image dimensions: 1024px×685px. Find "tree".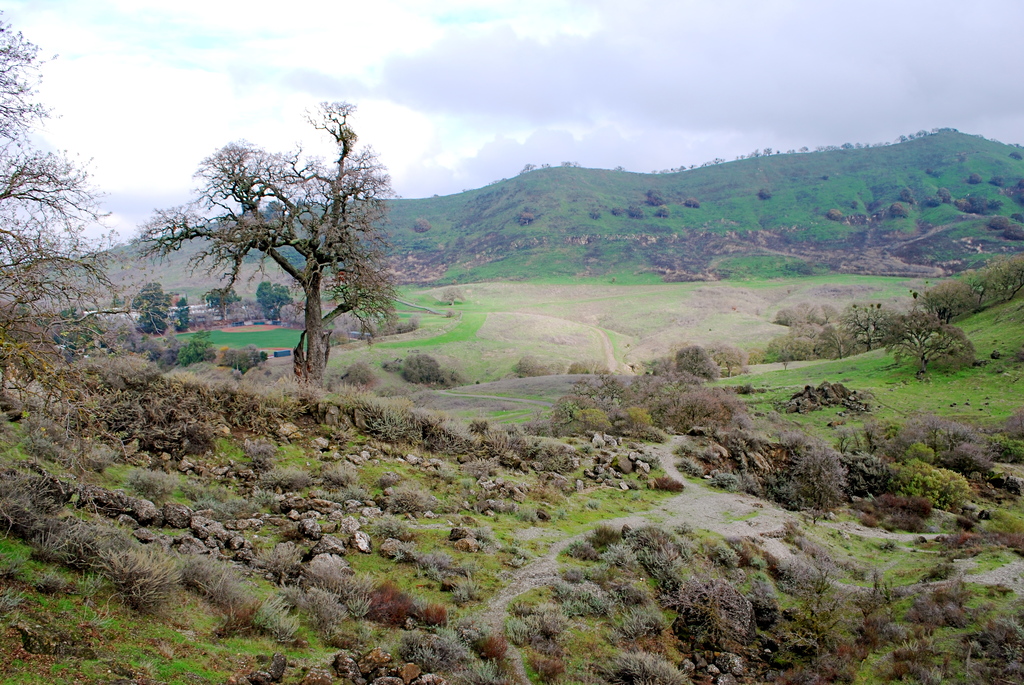
[1, 16, 133, 448].
